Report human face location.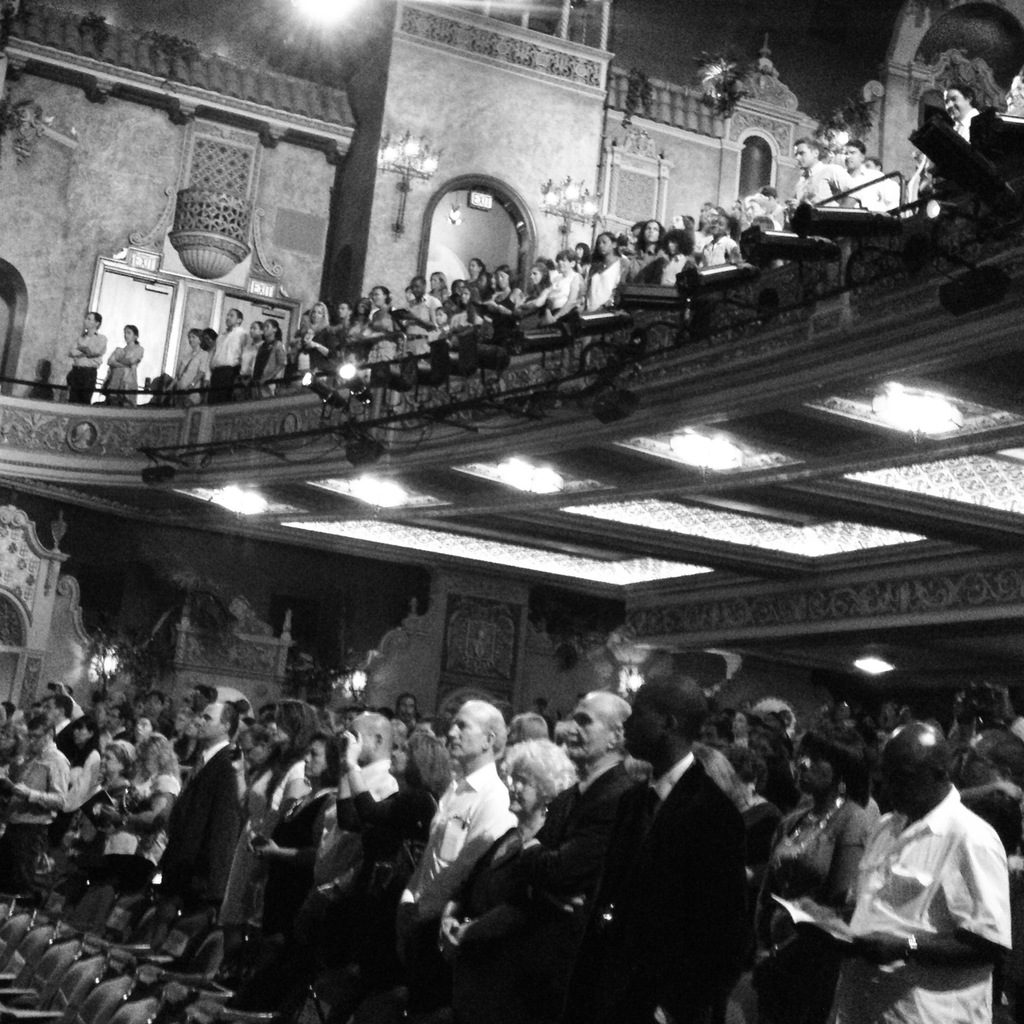
Report: [left=314, top=301, right=323, bottom=323].
